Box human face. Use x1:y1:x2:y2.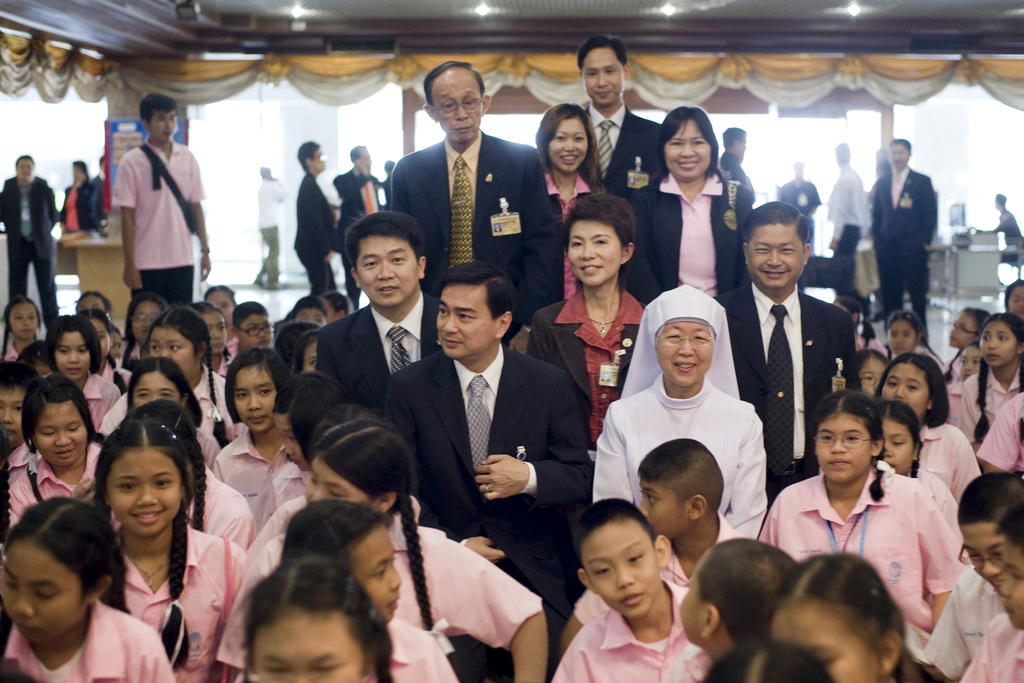
11:307:37:340.
